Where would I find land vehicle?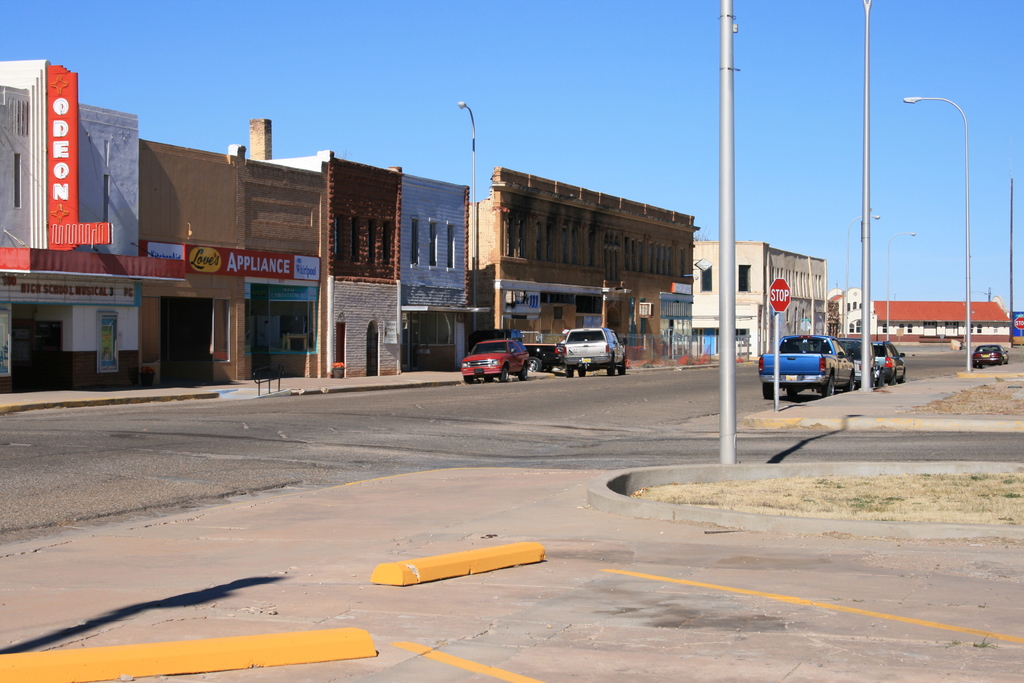
At (469, 331, 564, 372).
